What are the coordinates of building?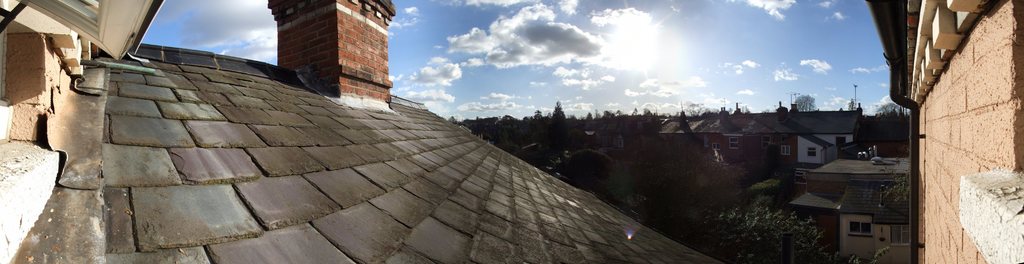
(x1=870, y1=0, x2=1023, y2=263).
